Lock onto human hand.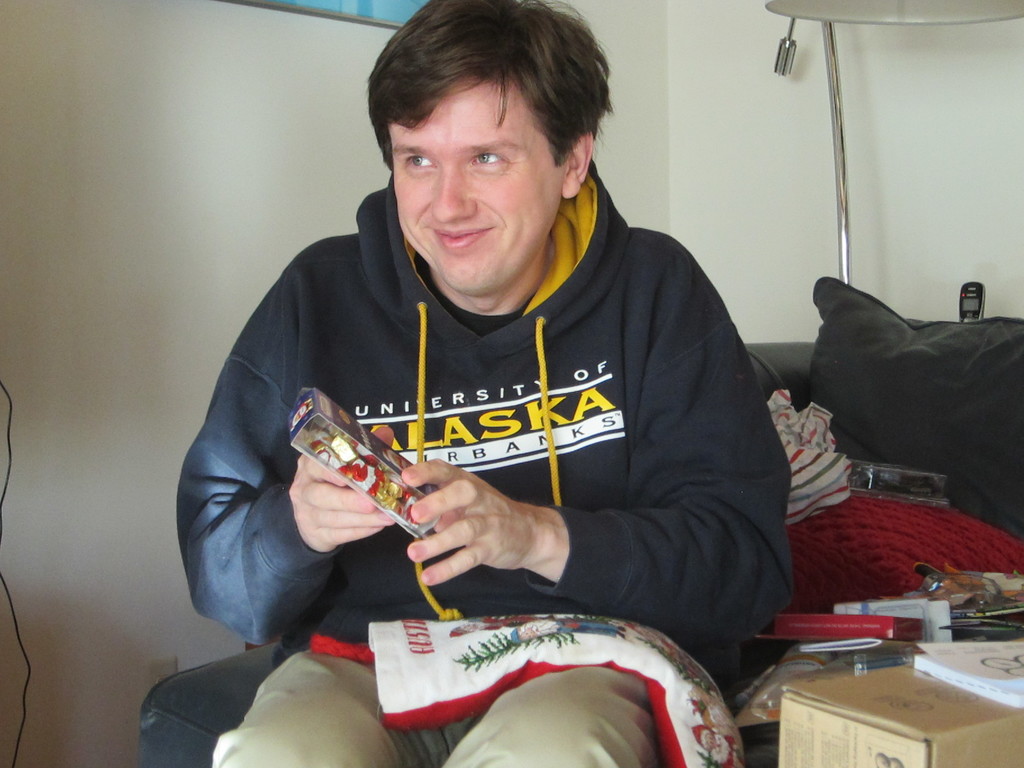
Locked: (x1=286, y1=425, x2=397, y2=554).
